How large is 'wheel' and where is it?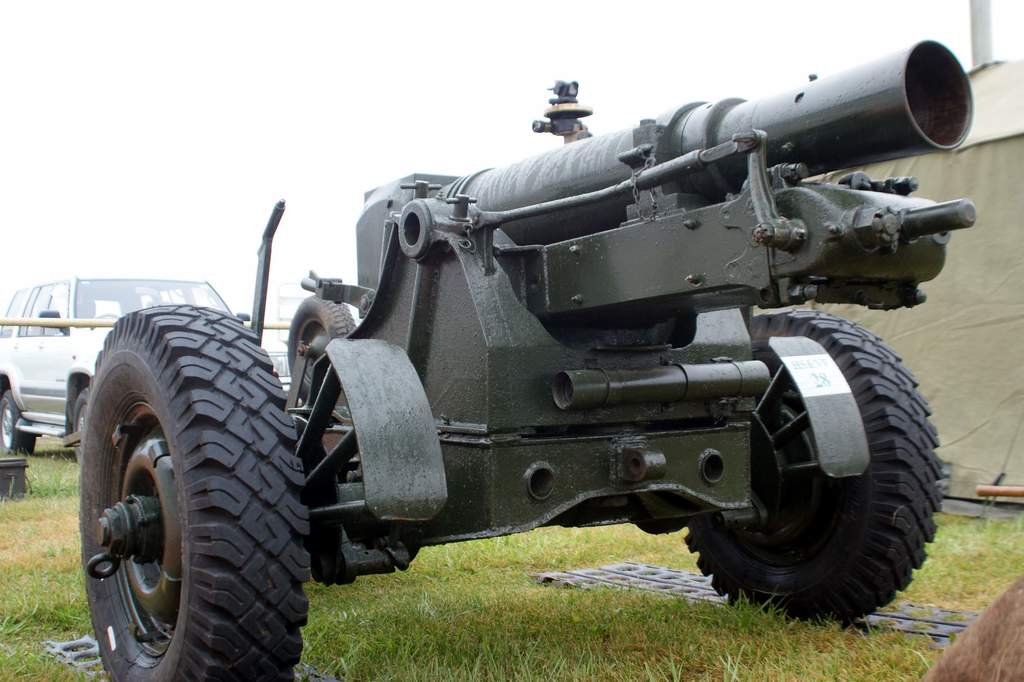
Bounding box: [682, 314, 956, 632].
